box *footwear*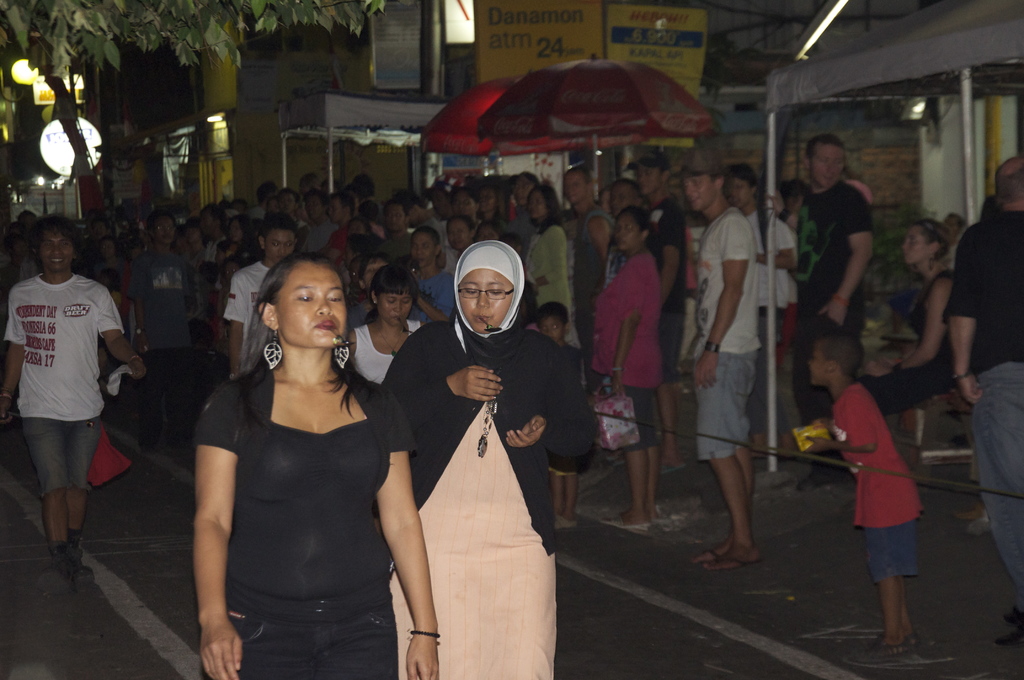
1006 605 1023 625
